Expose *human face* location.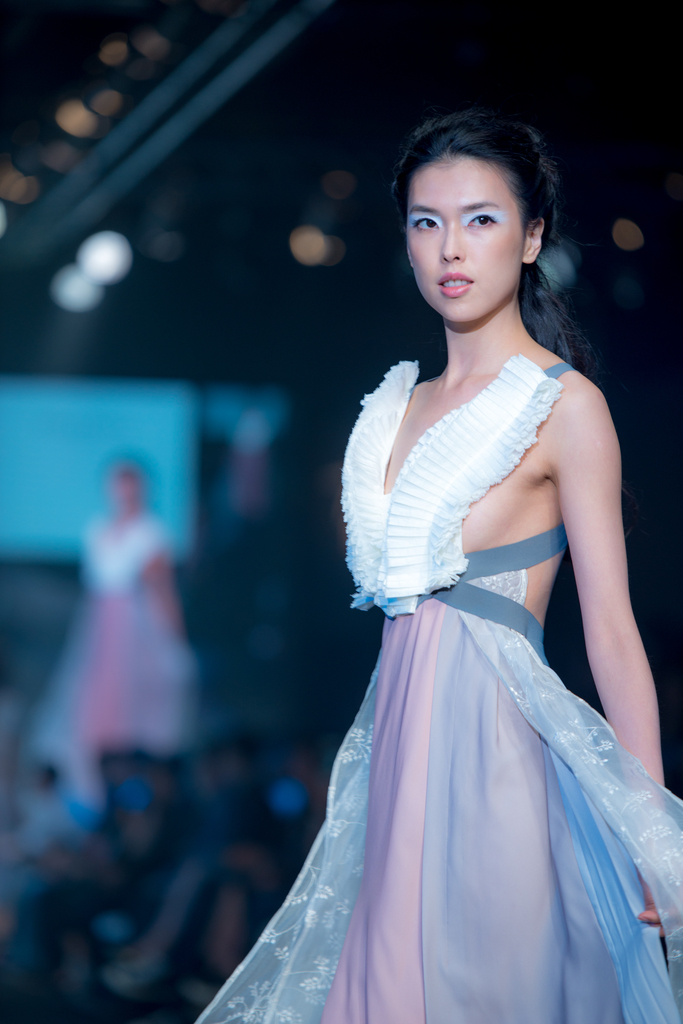
Exposed at bbox=(405, 159, 524, 323).
